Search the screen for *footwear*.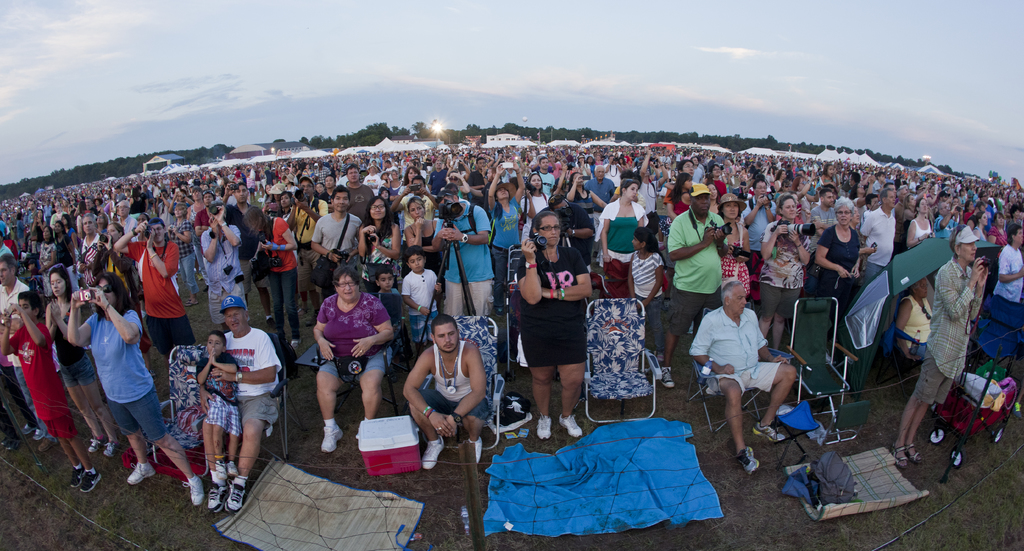
Found at left=319, top=425, right=345, bottom=454.
